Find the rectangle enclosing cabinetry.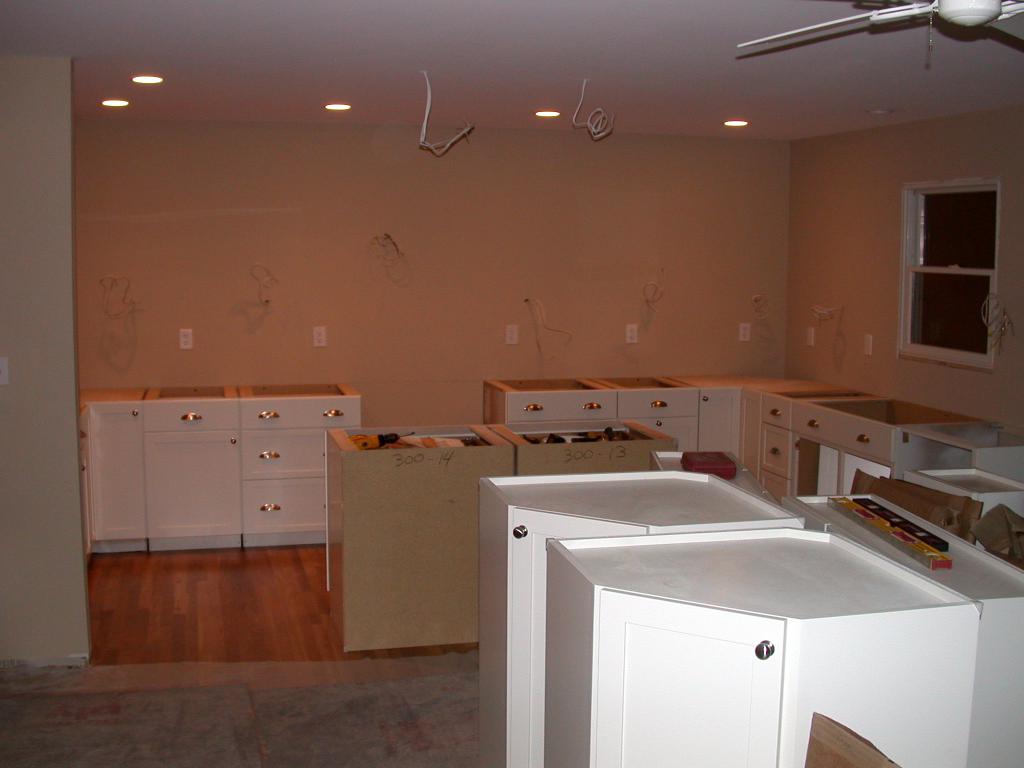
box=[513, 508, 650, 761].
